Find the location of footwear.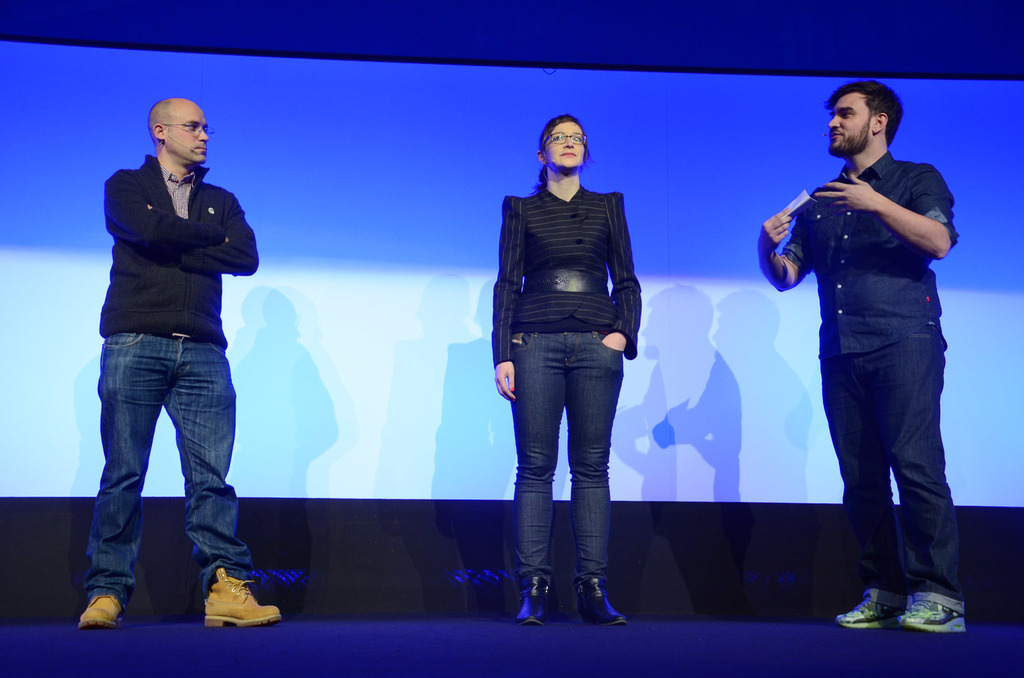
Location: [77, 593, 123, 628].
